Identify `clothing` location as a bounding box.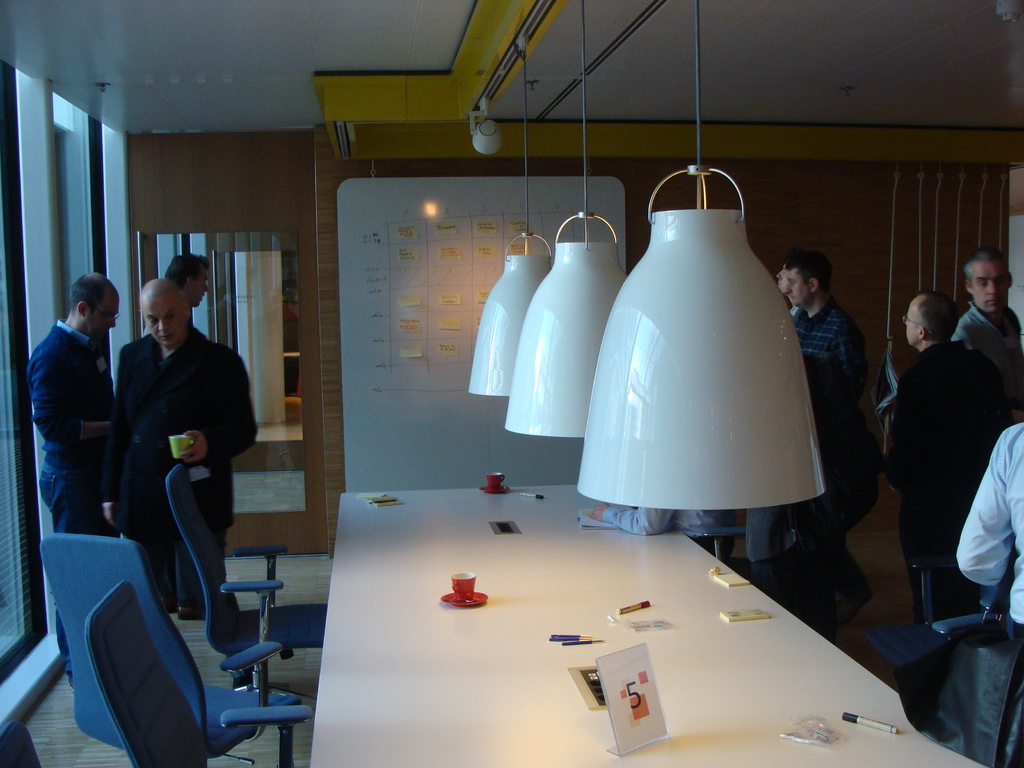
Rect(602, 501, 734, 558).
